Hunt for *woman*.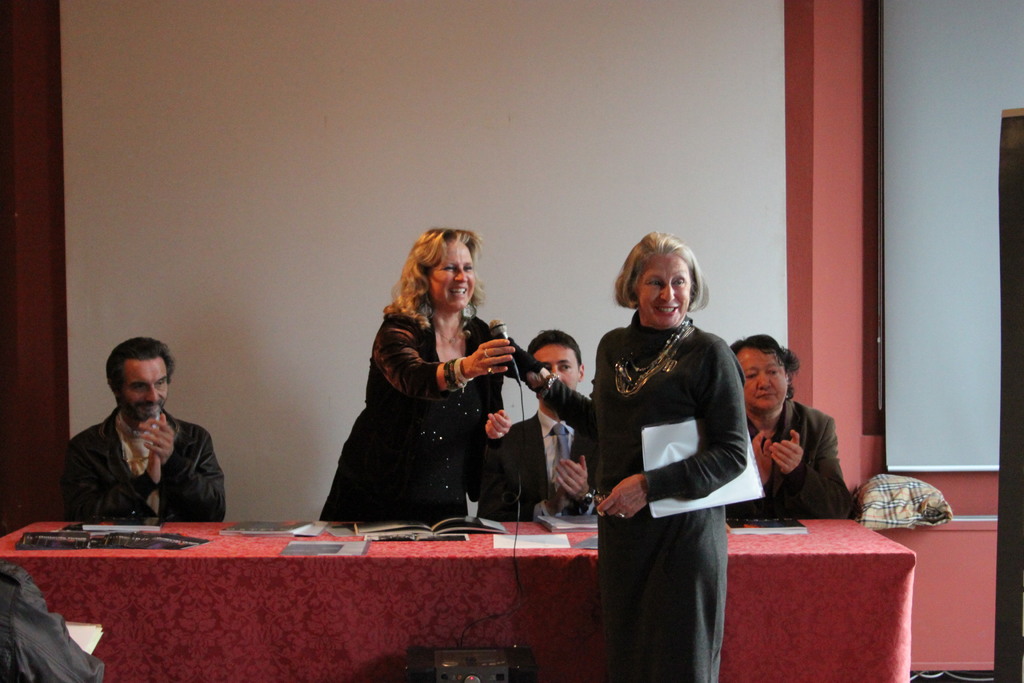
Hunted down at l=319, t=228, r=517, b=522.
